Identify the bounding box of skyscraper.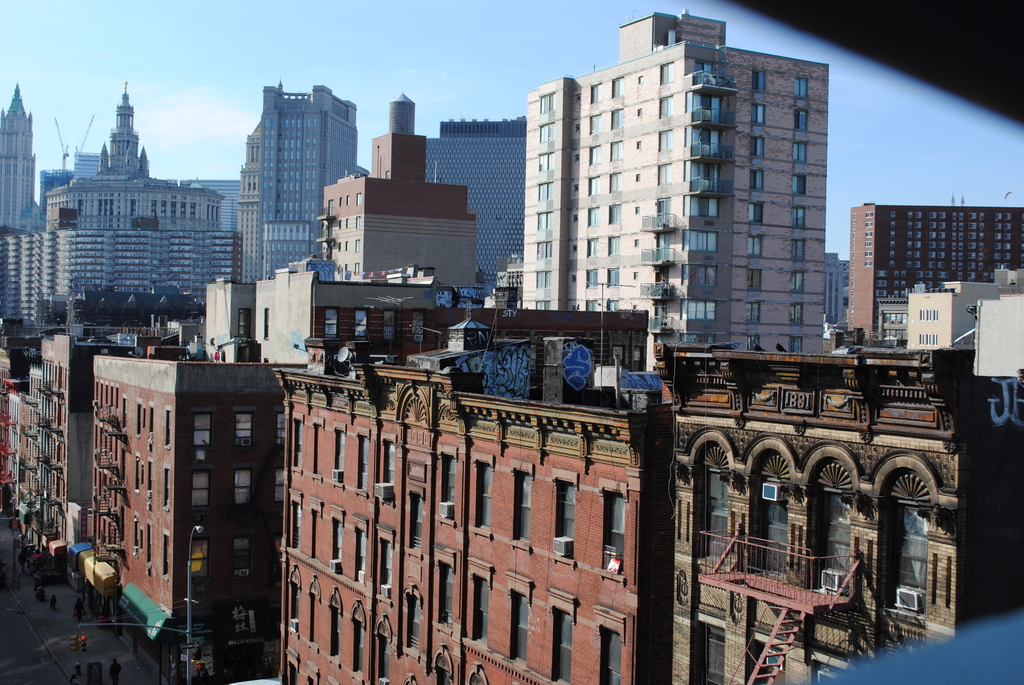
left=232, top=85, right=368, bottom=276.
